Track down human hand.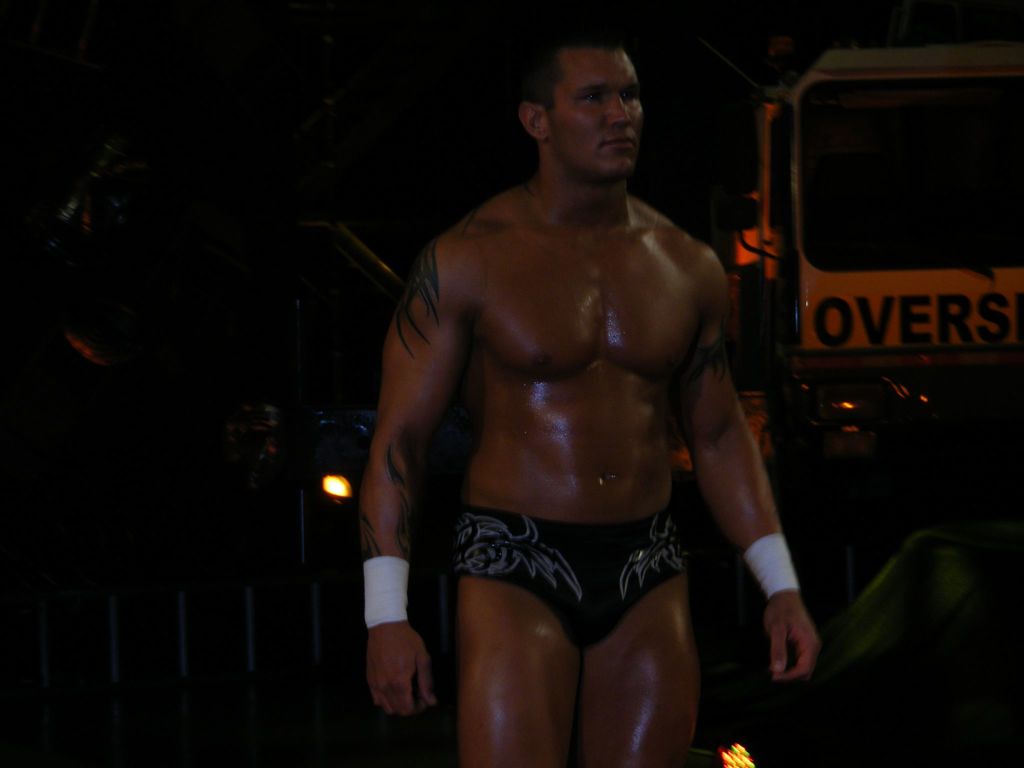
Tracked to (762,586,839,702).
